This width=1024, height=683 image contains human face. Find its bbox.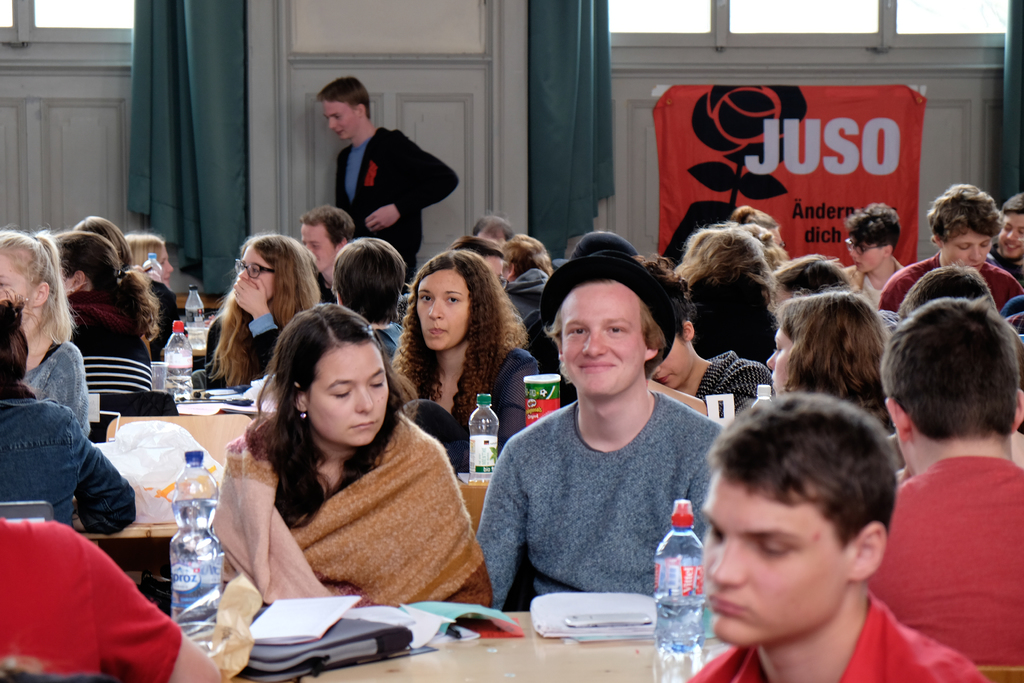
bbox=[700, 472, 858, 646].
